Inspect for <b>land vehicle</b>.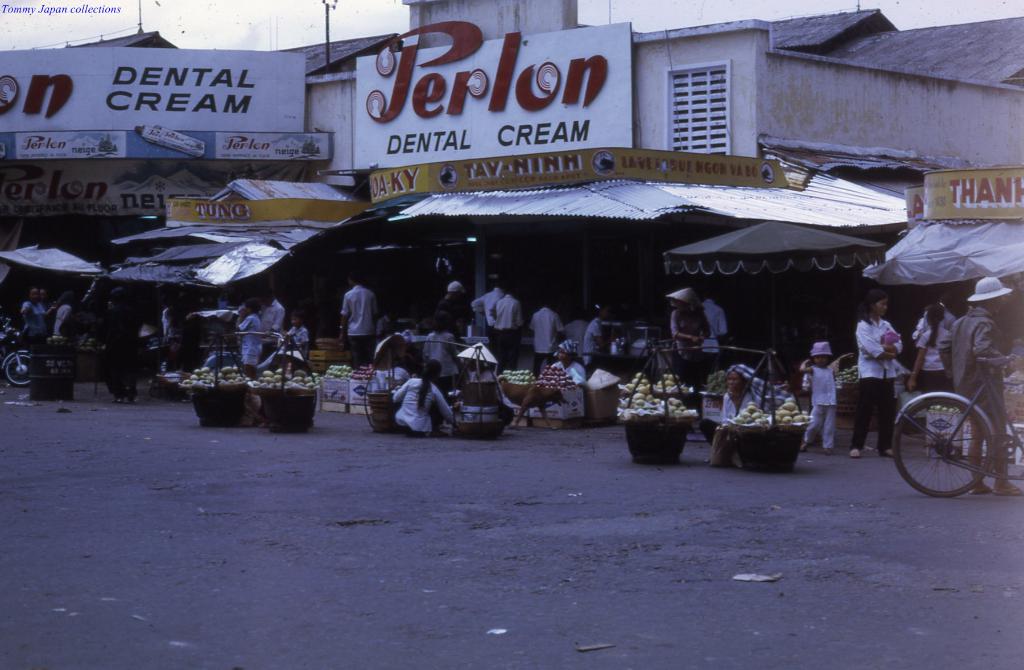
Inspection: locate(1, 328, 36, 387).
